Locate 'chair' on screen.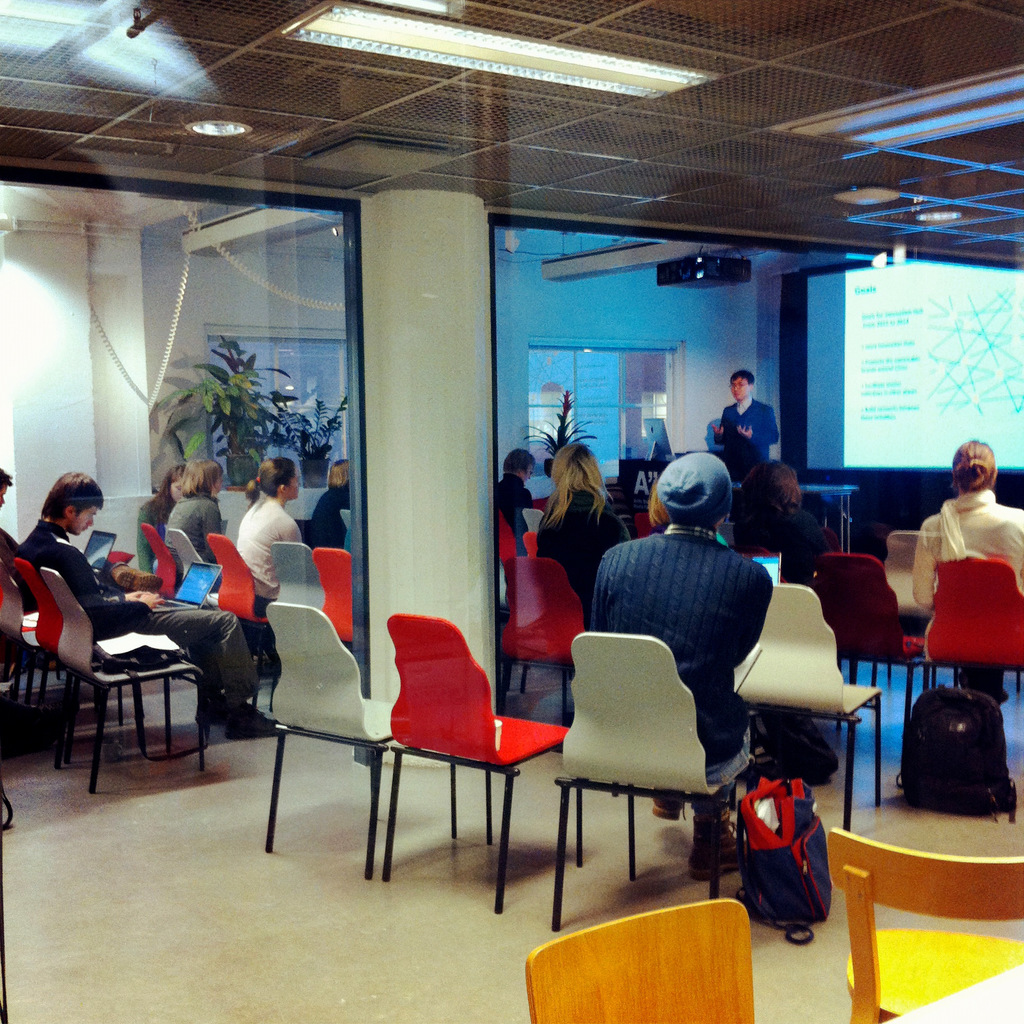
On screen at [265,600,459,879].
